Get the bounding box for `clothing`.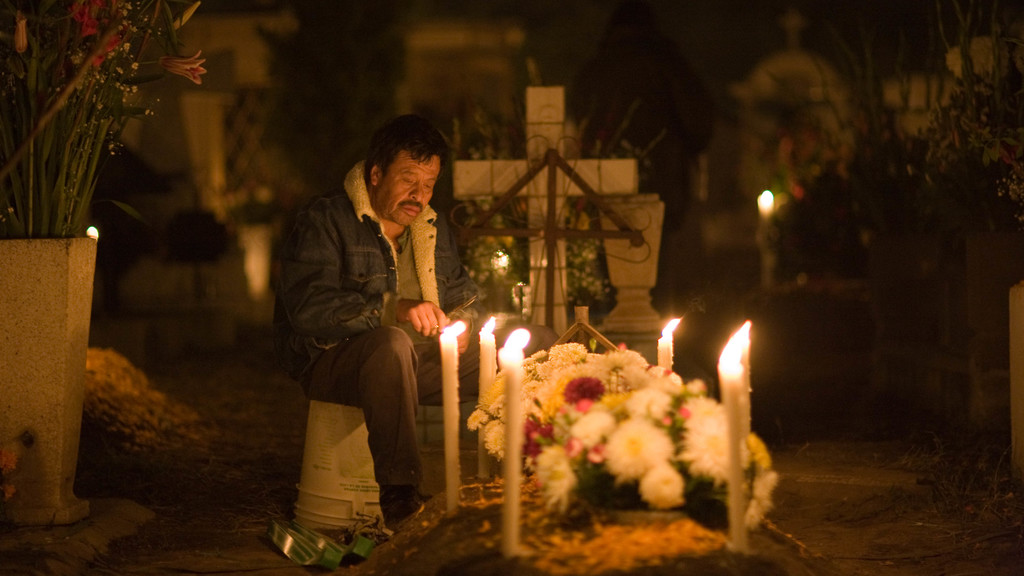
[270,135,461,506].
